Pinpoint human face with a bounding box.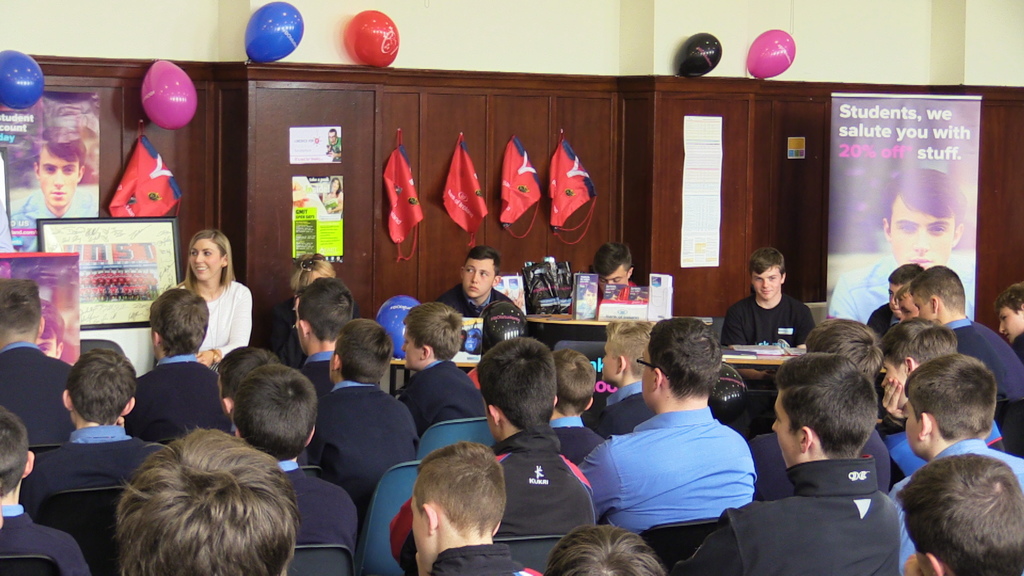
(750, 268, 780, 301).
